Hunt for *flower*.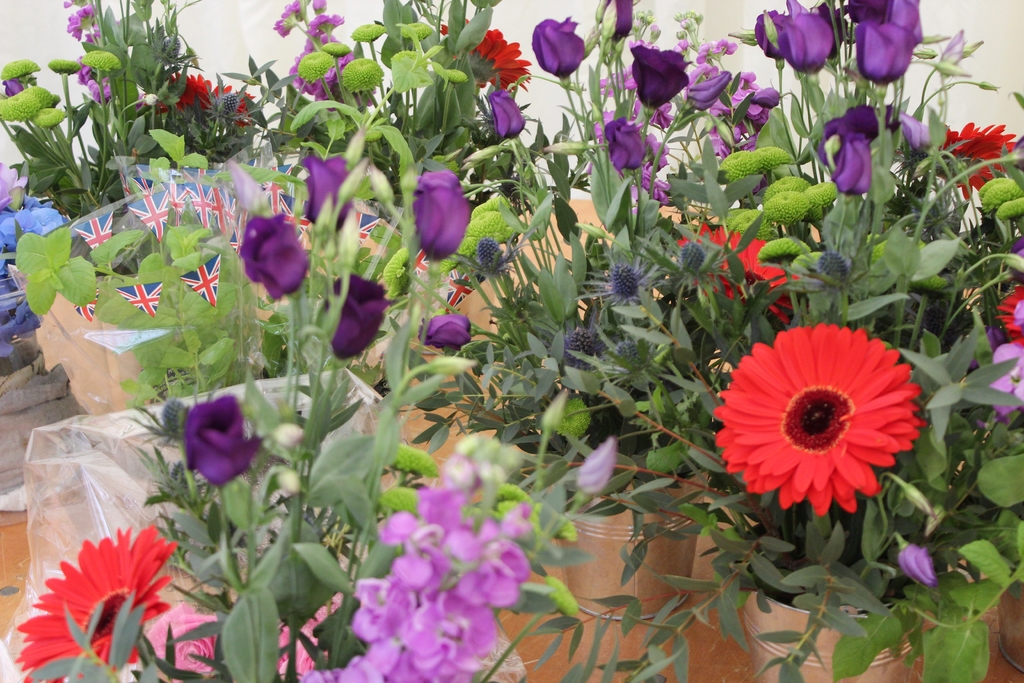
Hunted down at rect(320, 268, 390, 361).
